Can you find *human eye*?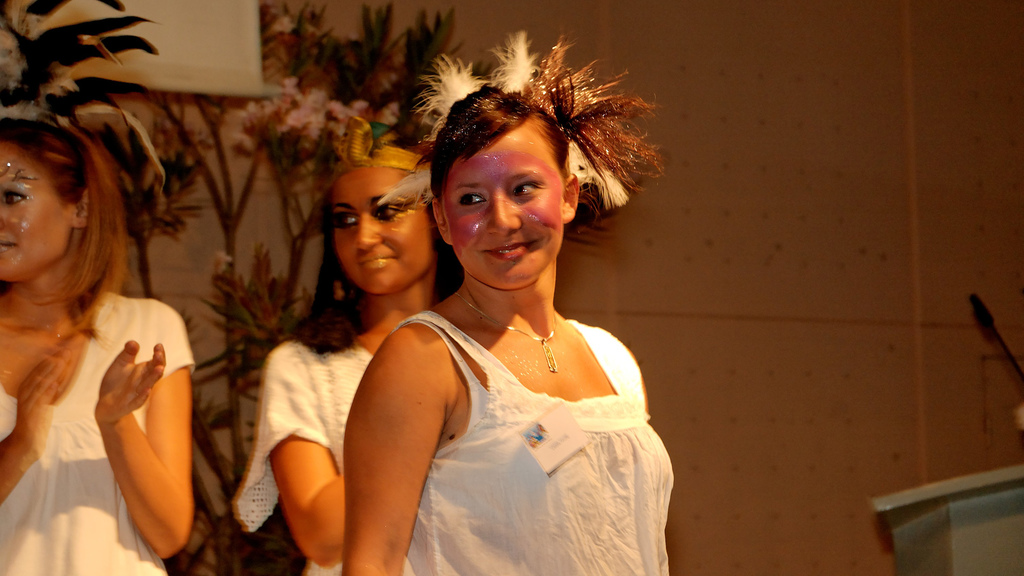
Yes, bounding box: box=[456, 188, 488, 207].
